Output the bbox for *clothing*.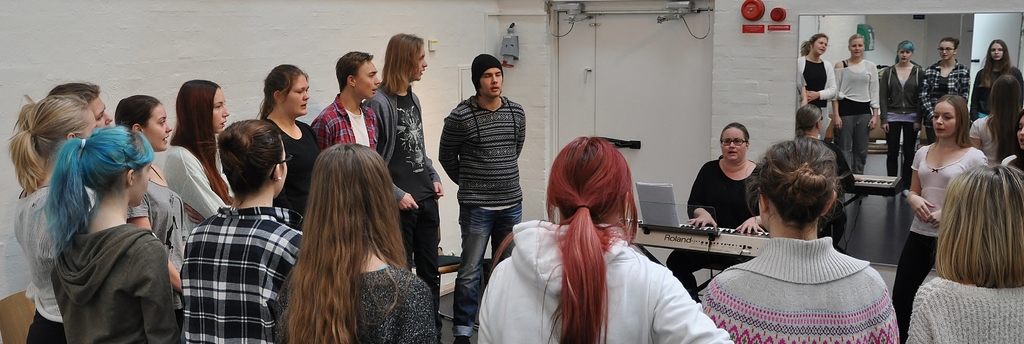
crop(13, 185, 96, 343).
